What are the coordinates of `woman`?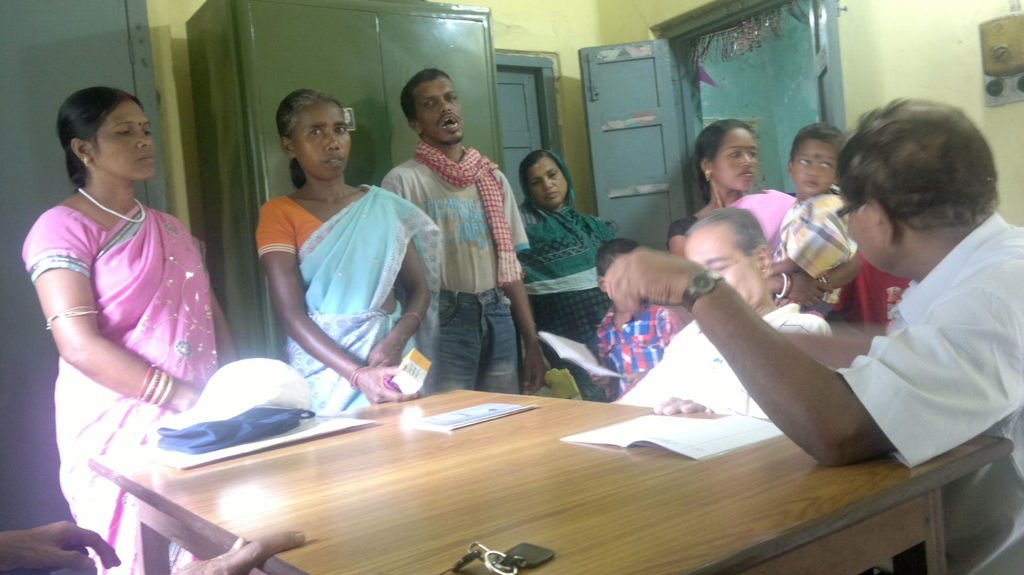
x1=28, y1=72, x2=229, y2=542.
